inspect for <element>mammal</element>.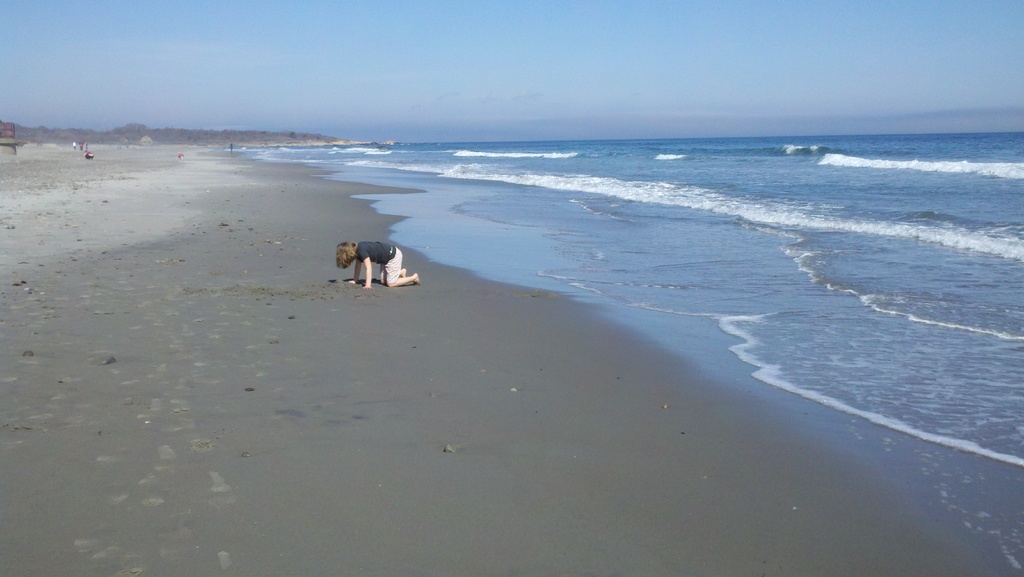
Inspection: bbox(177, 152, 182, 160).
